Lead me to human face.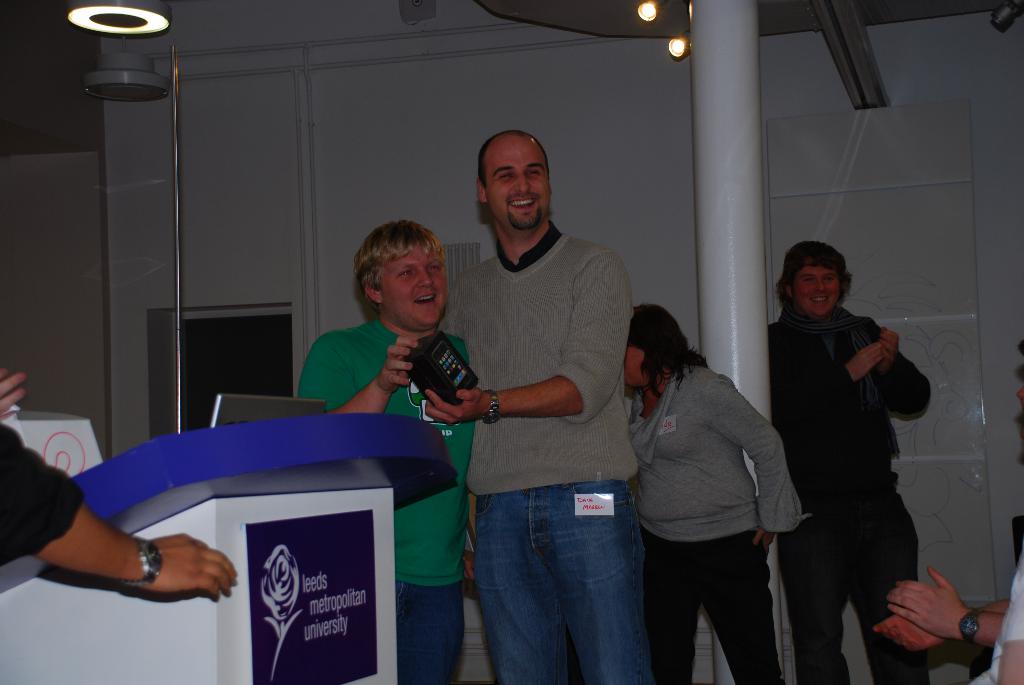
Lead to <bbox>794, 255, 844, 319</bbox>.
